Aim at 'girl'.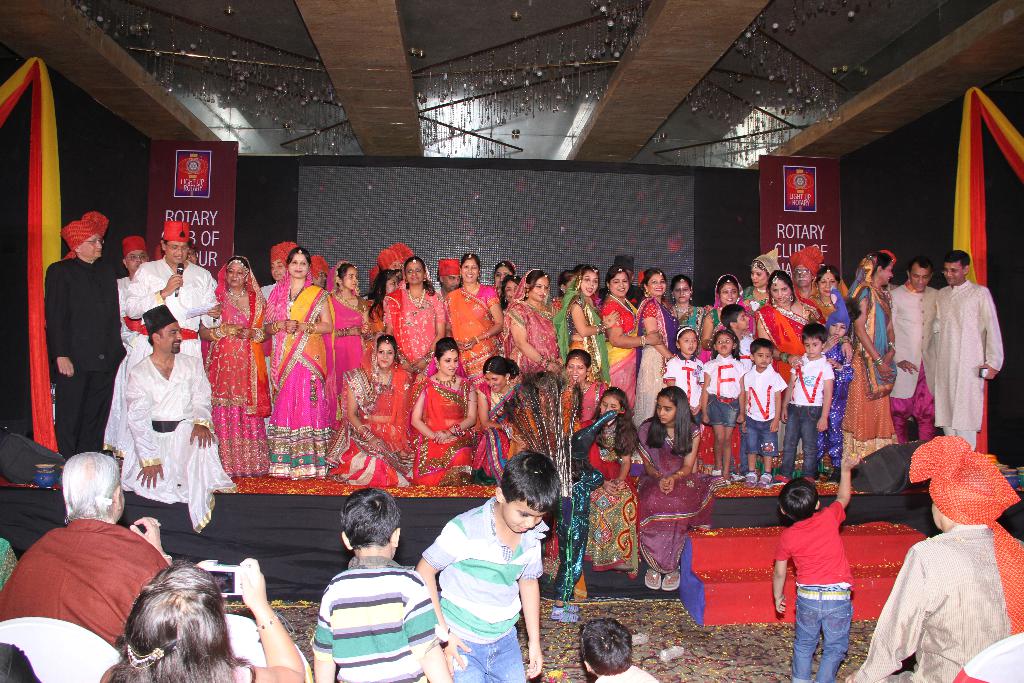
Aimed at Rect(476, 356, 541, 472).
